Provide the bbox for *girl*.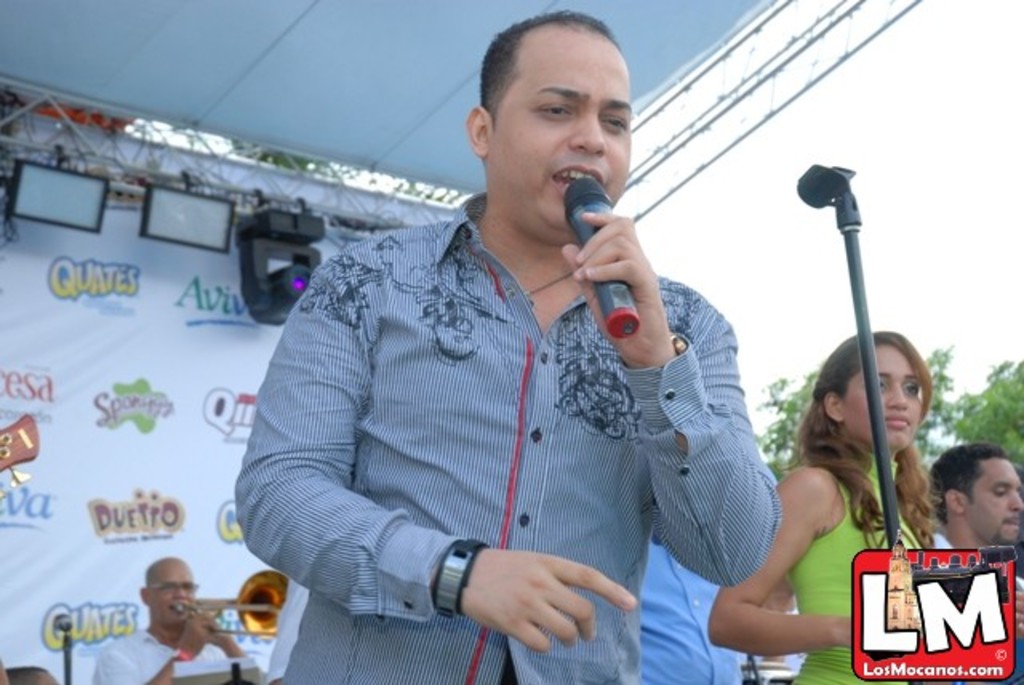
Rect(710, 331, 942, 683).
